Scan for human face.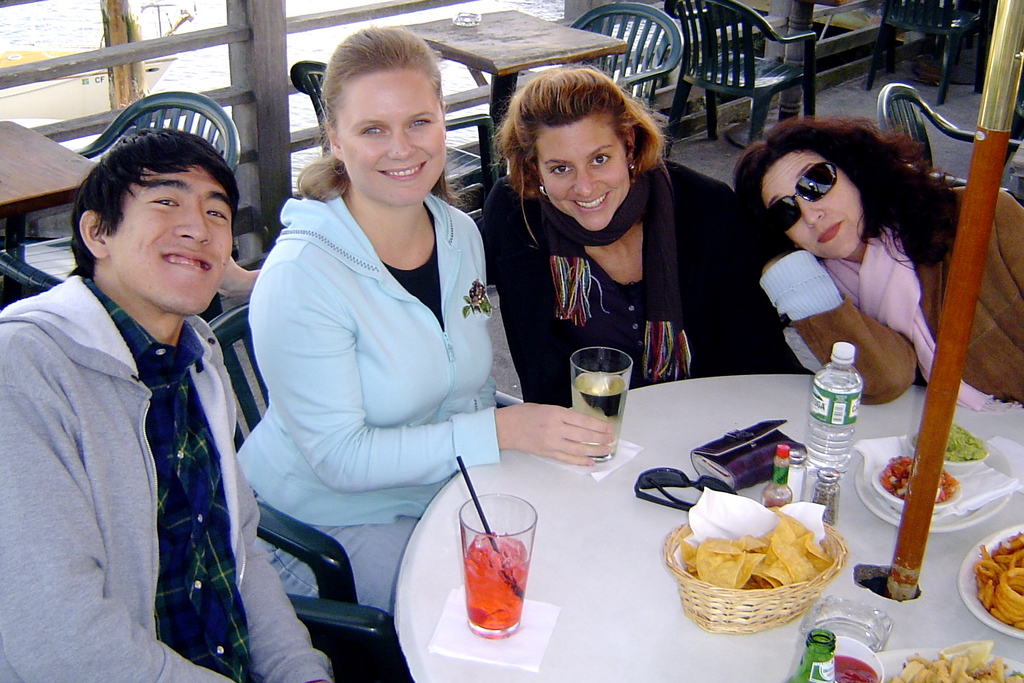
Scan result: l=762, t=151, r=863, b=259.
